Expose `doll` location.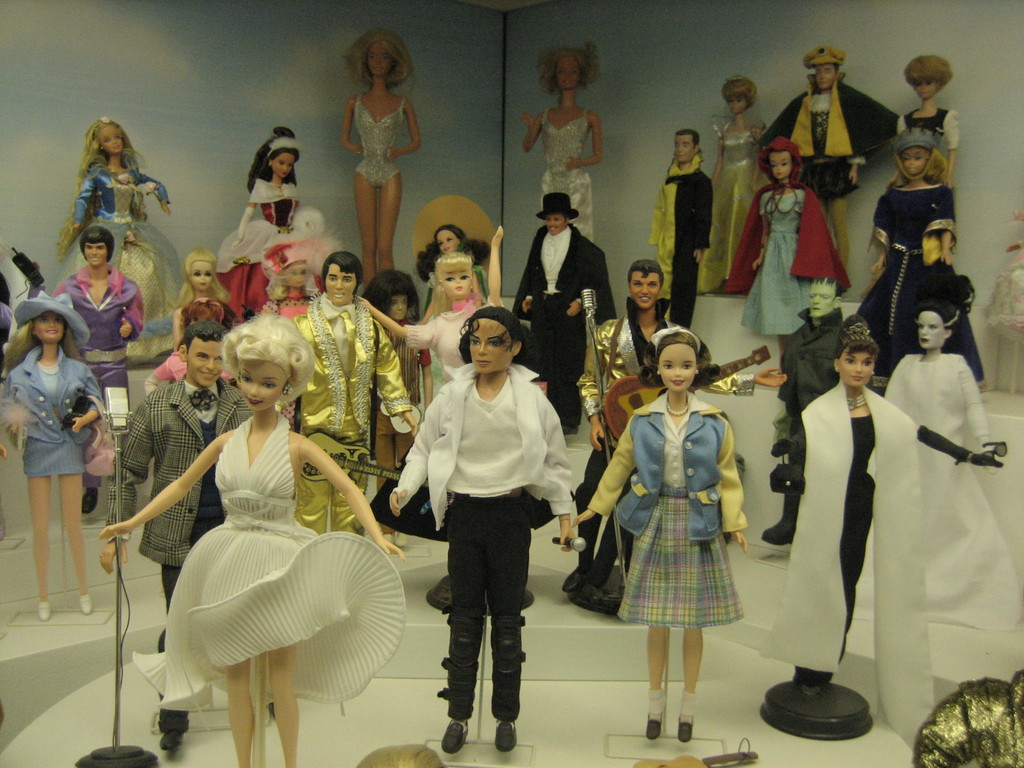
Exposed at crop(227, 128, 329, 320).
